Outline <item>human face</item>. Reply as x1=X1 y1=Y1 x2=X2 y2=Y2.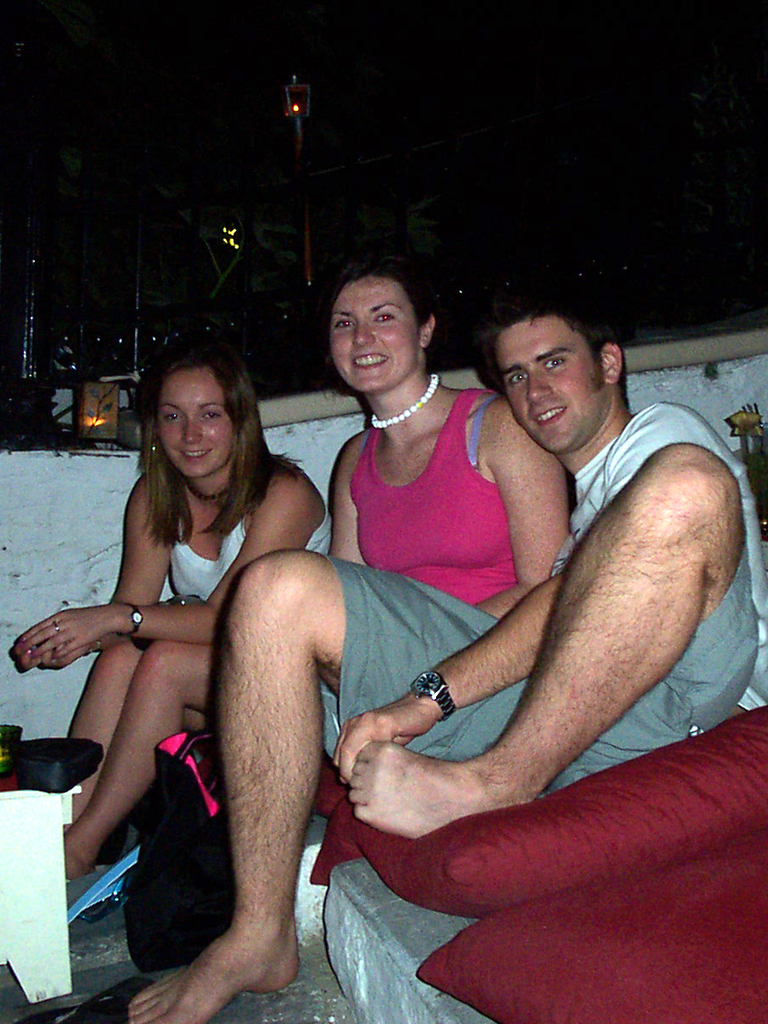
x1=491 y1=317 x2=602 y2=451.
